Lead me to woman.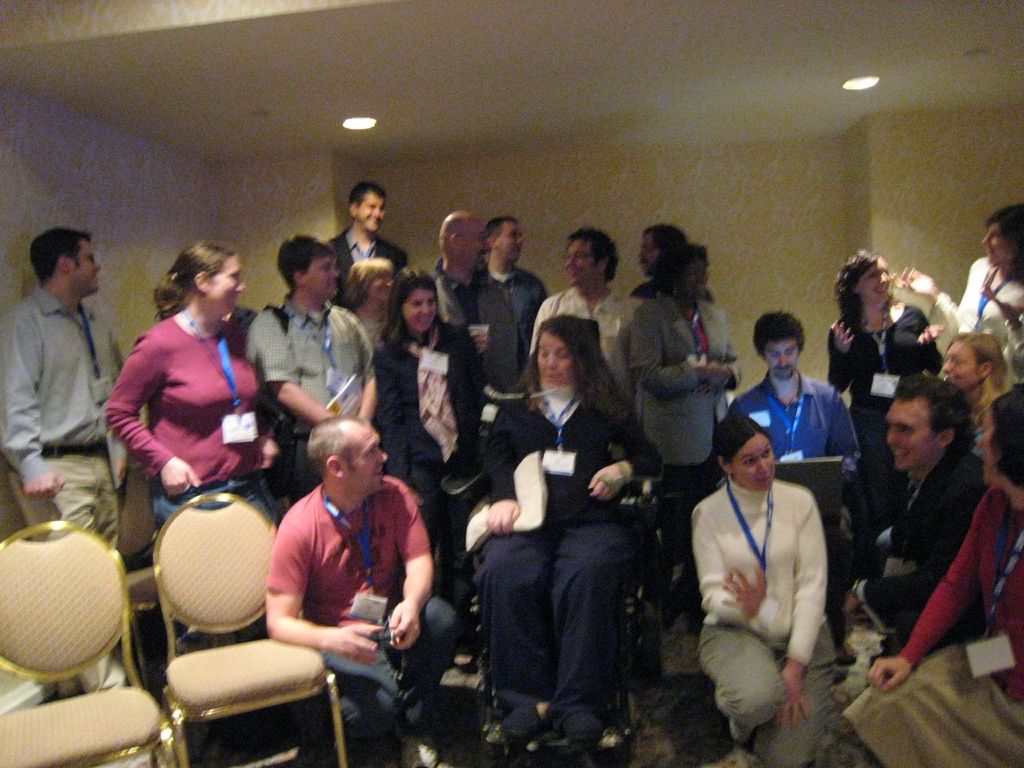
Lead to detection(936, 330, 1022, 460).
